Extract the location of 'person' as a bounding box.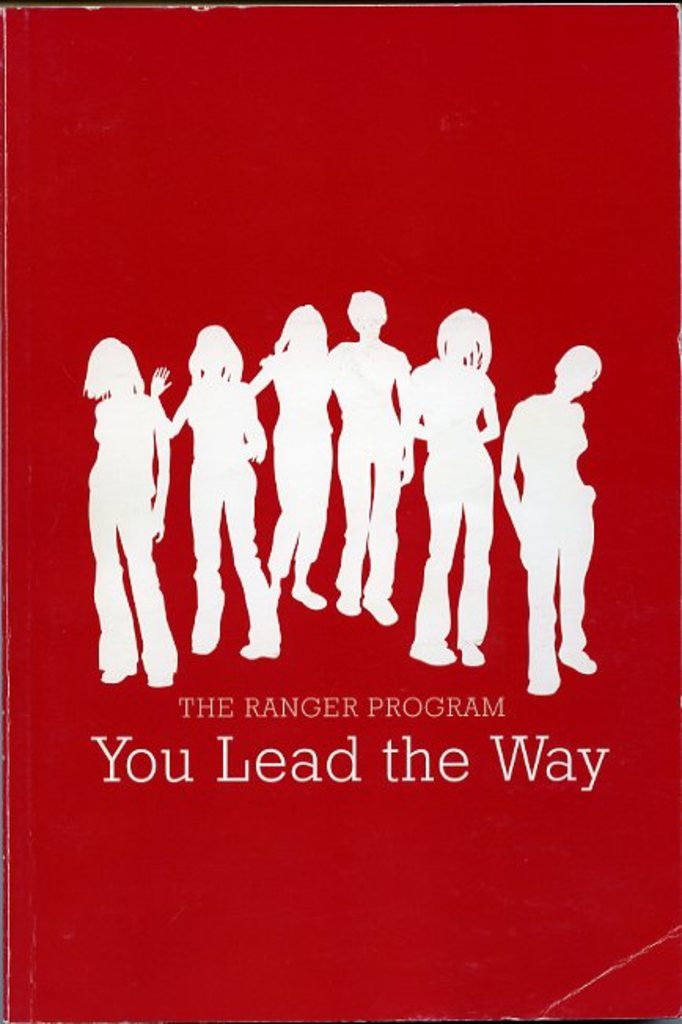
<box>80,287,603,700</box>.
